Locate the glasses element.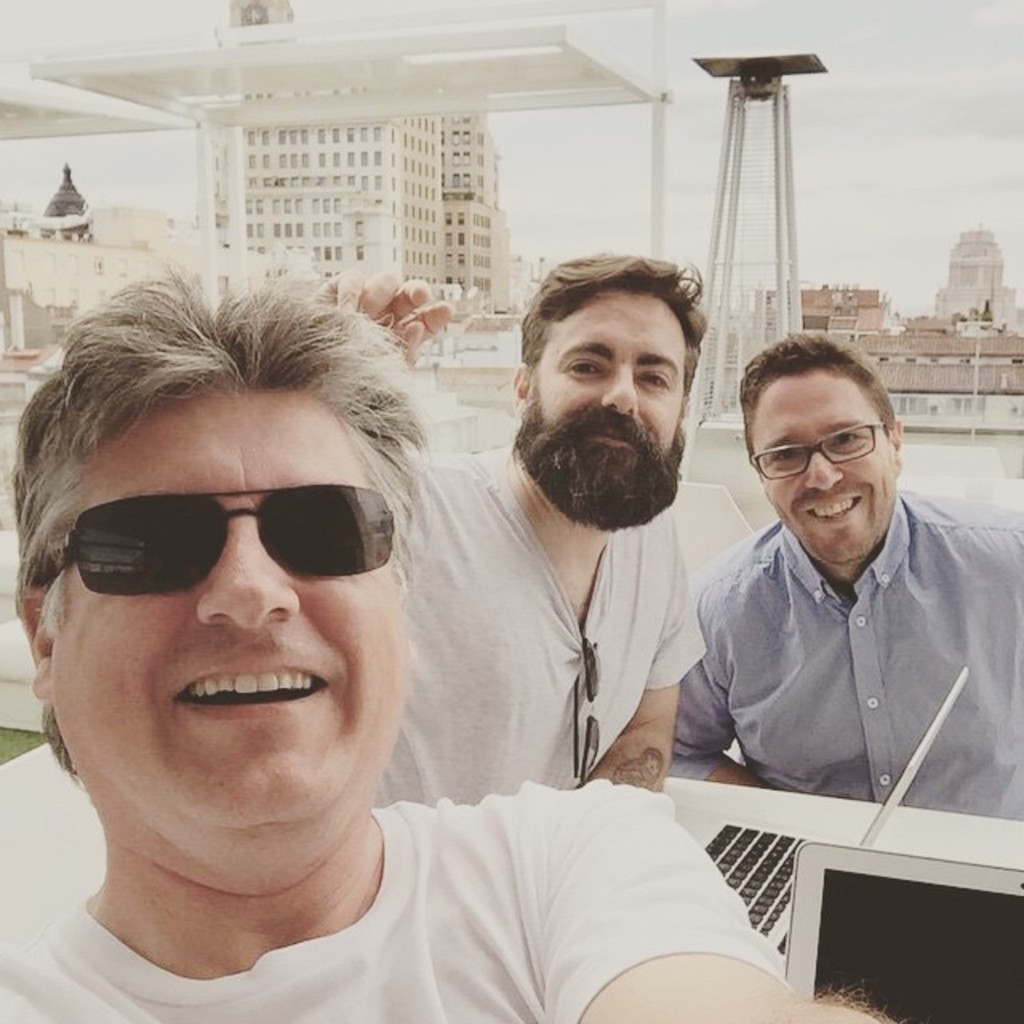
Element bbox: <bbox>746, 422, 901, 485</bbox>.
